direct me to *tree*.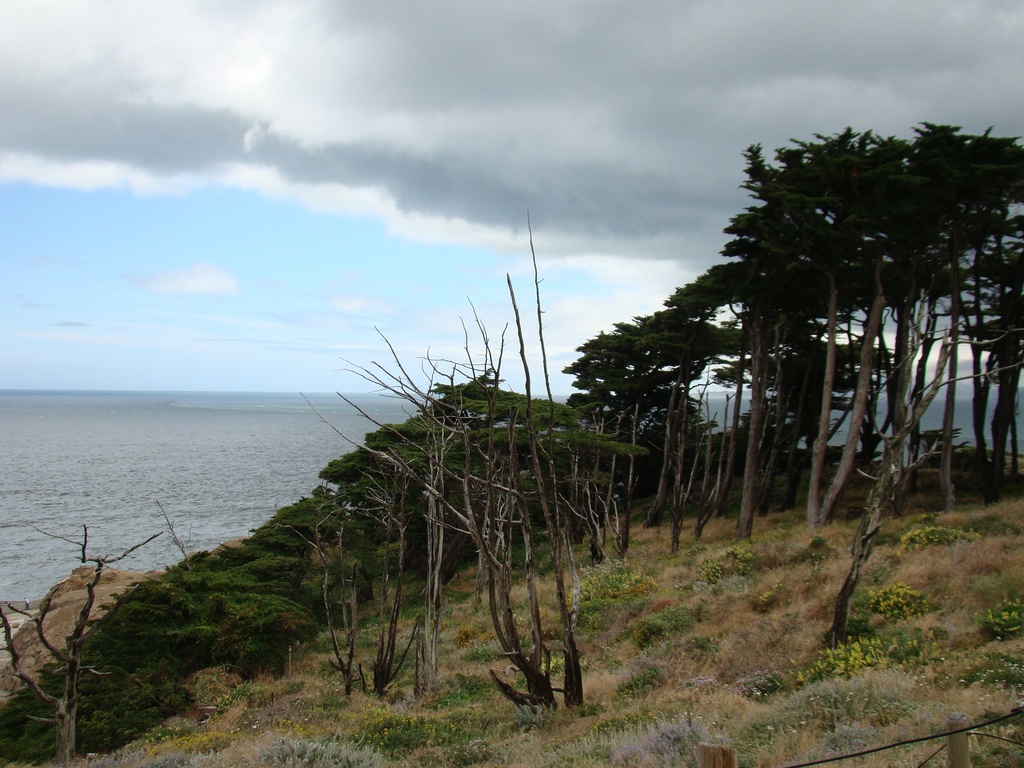
Direction: bbox=(0, 519, 160, 761).
